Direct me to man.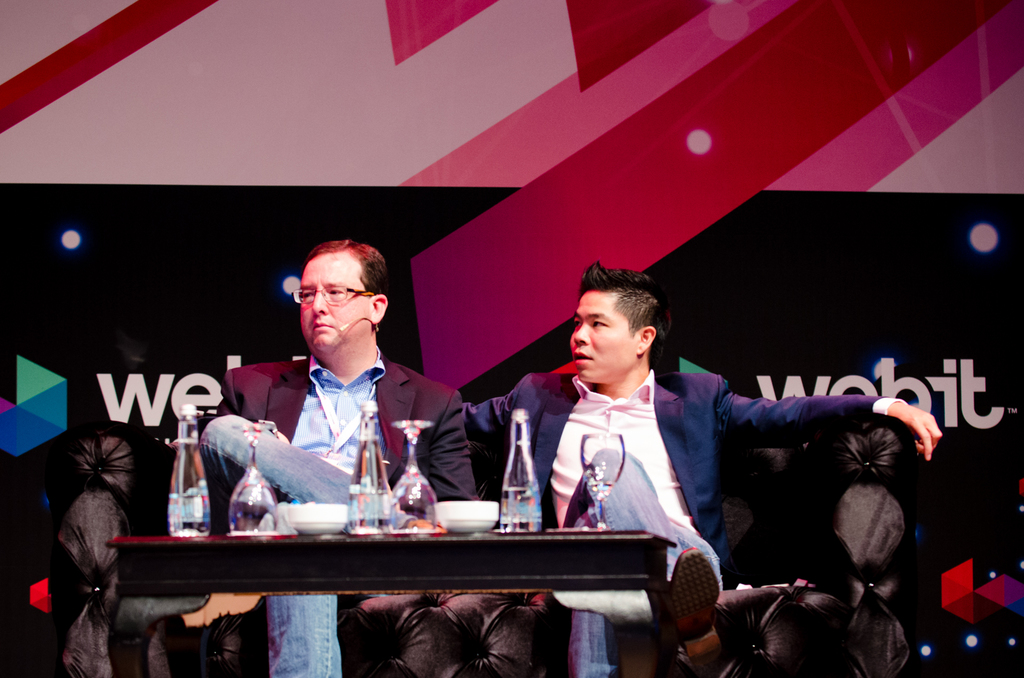
Direction: <bbox>461, 258, 945, 677</bbox>.
